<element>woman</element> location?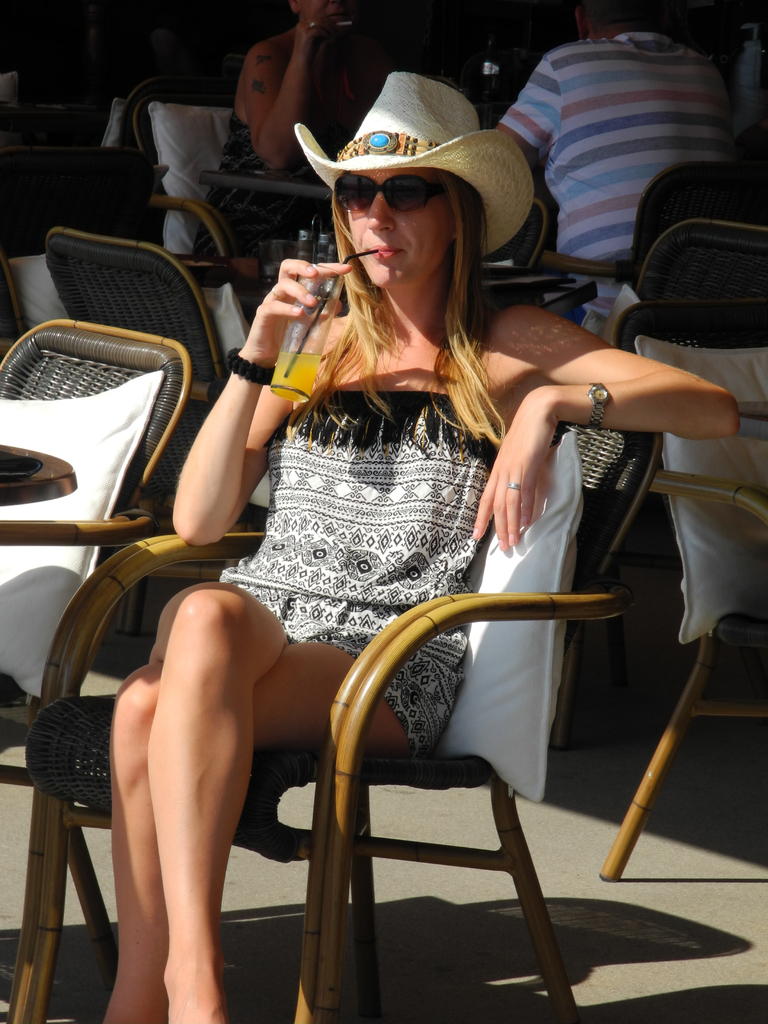
<region>100, 69, 737, 1023</region>
